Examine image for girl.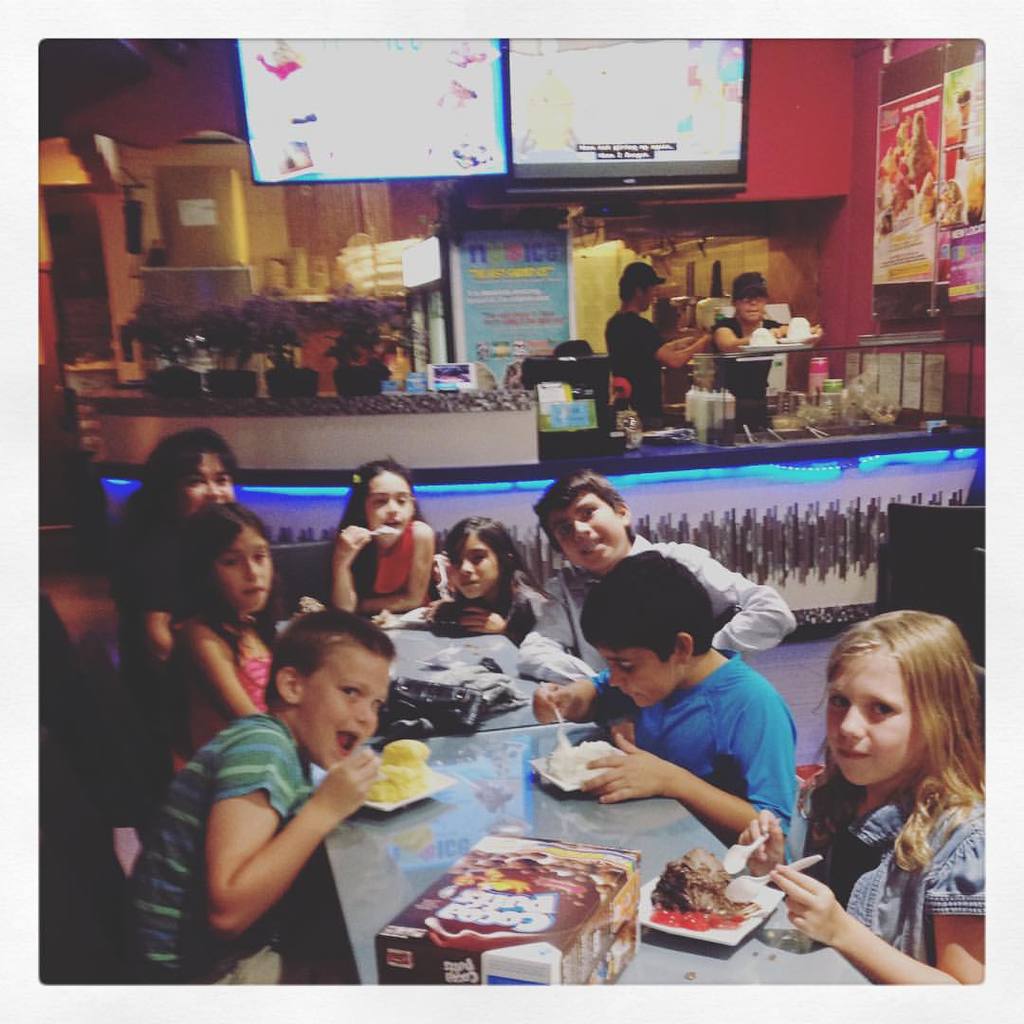
Examination result: [428,520,543,650].
